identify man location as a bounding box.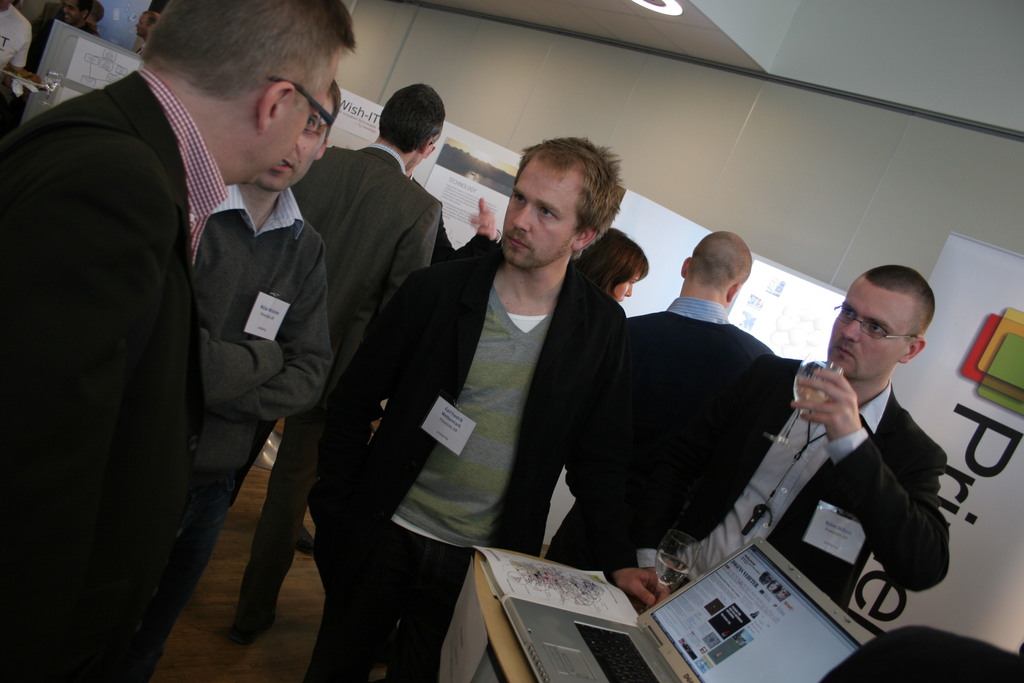
rect(333, 128, 622, 679).
